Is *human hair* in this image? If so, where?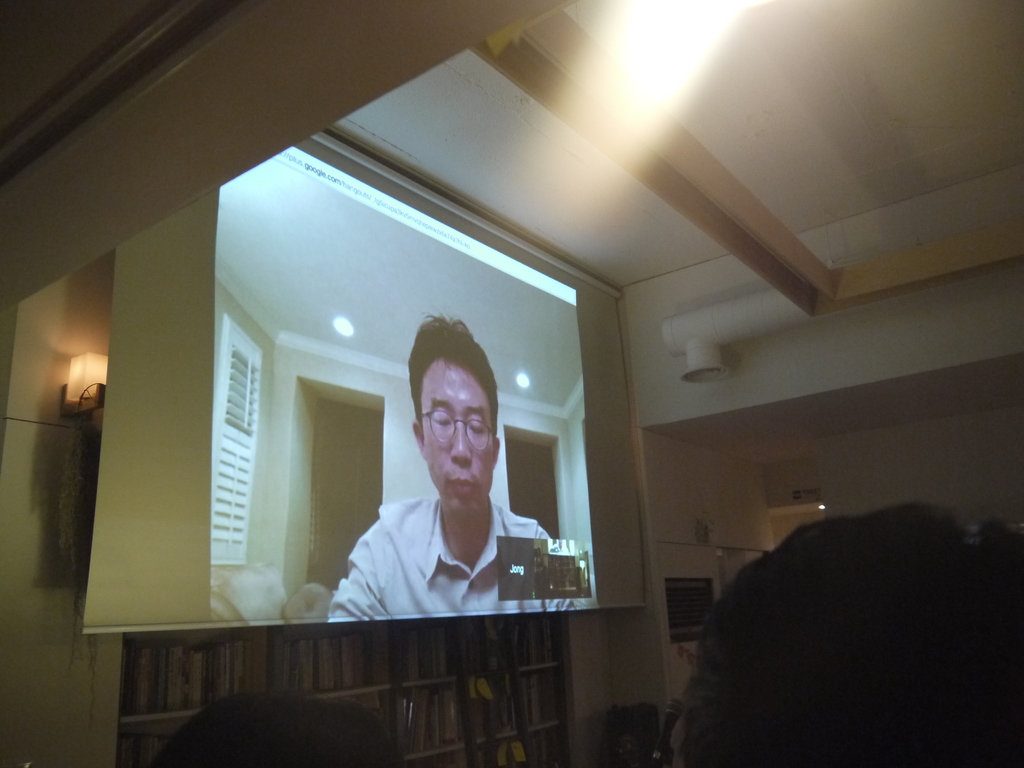
Yes, at [147,691,402,767].
